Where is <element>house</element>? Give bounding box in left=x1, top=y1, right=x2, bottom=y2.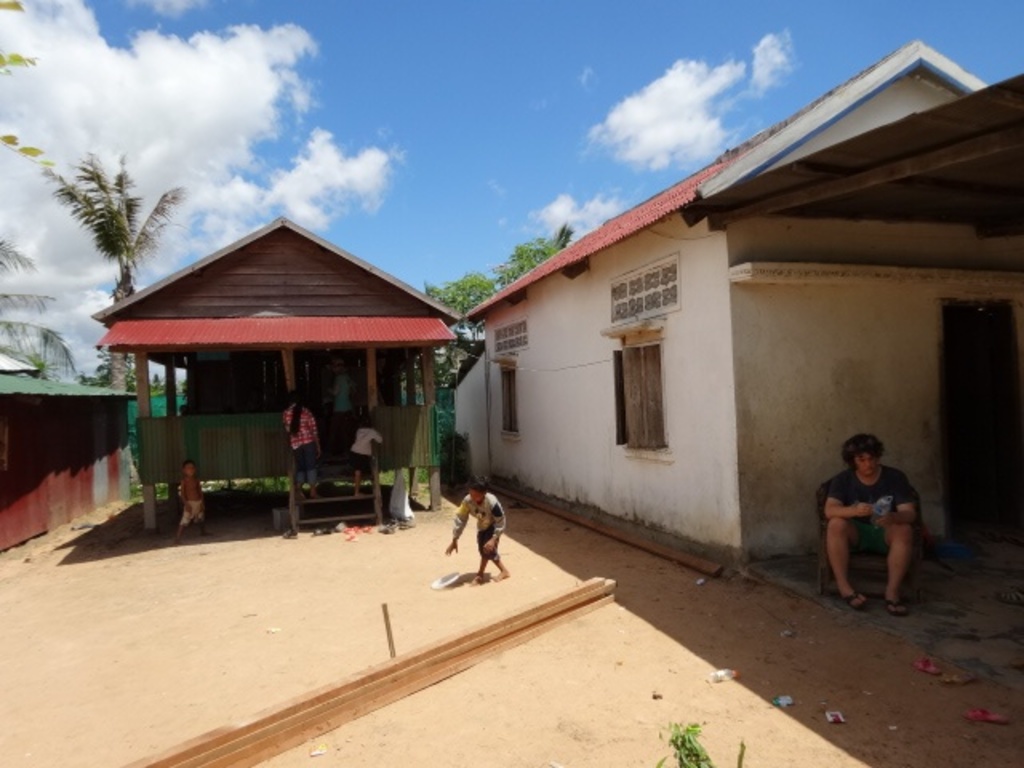
left=0, top=349, right=146, bottom=555.
